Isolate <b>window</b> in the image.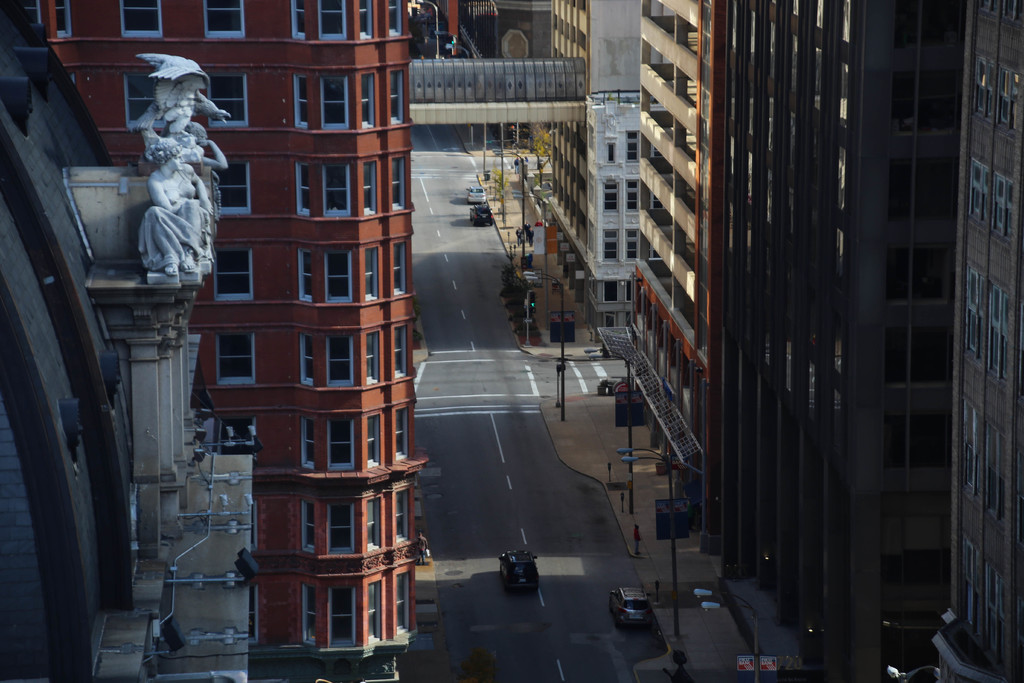
Isolated region: {"left": 326, "top": 420, "right": 351, "bottom": 466}.
